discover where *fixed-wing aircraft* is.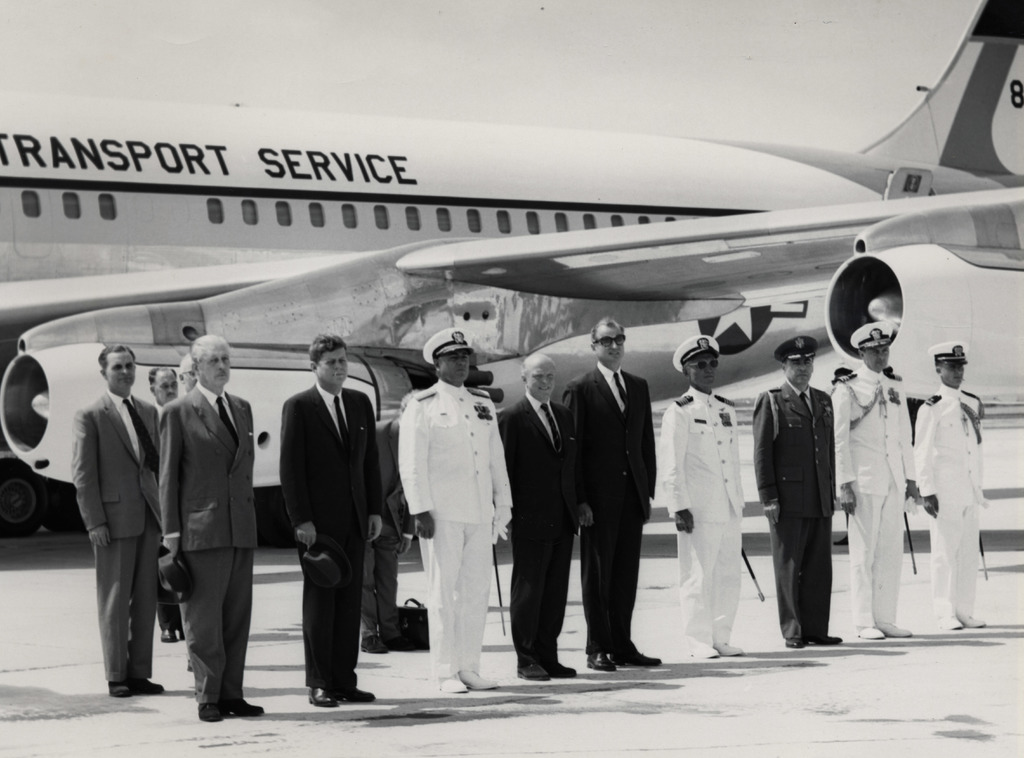
Discovered at box=[1, 0, 1023, 541].
